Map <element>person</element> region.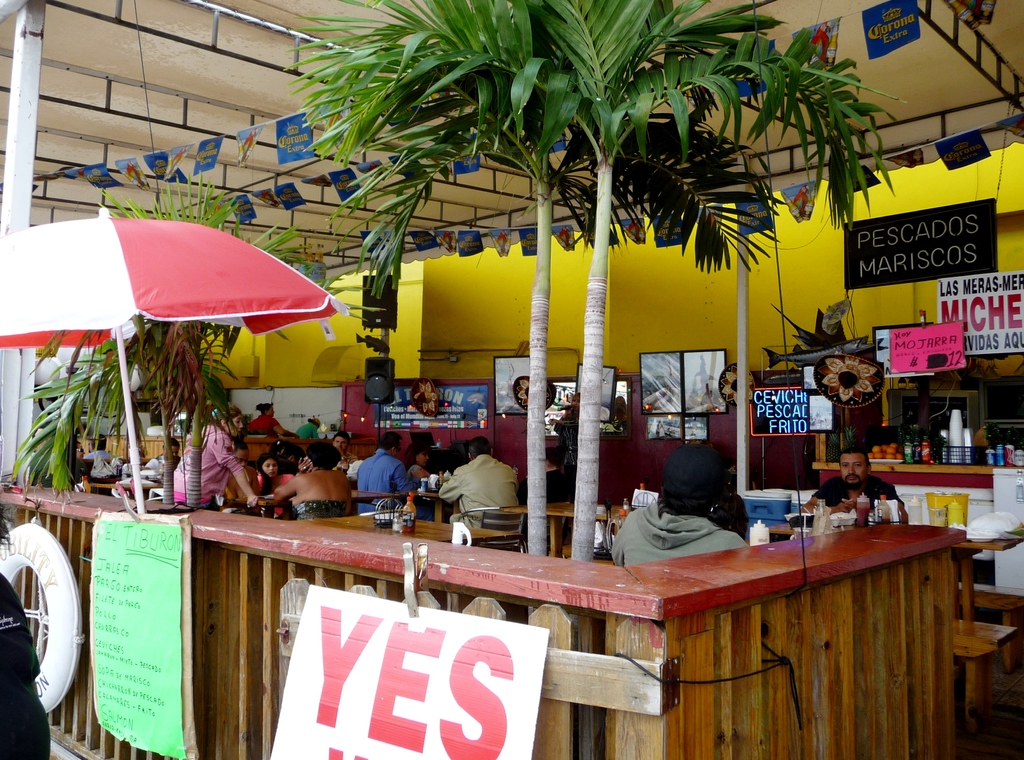
Mapped to bbox=(444, 440, 518, 552).
